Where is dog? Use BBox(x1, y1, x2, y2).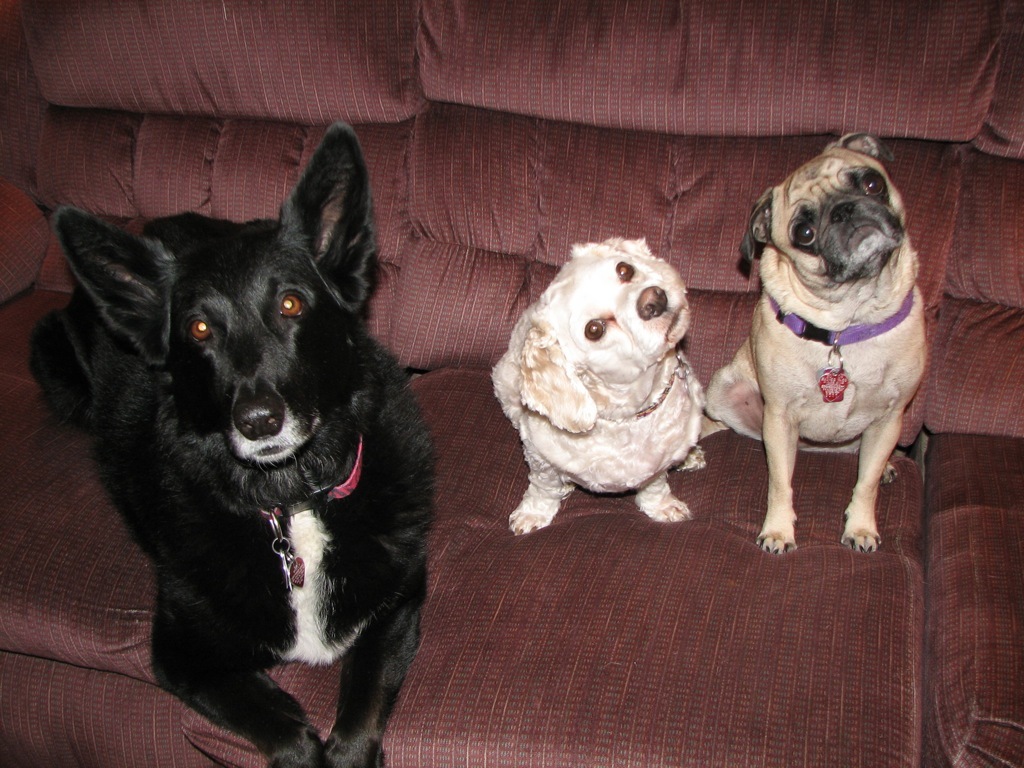
BBox(25, 119, 449, 767).
